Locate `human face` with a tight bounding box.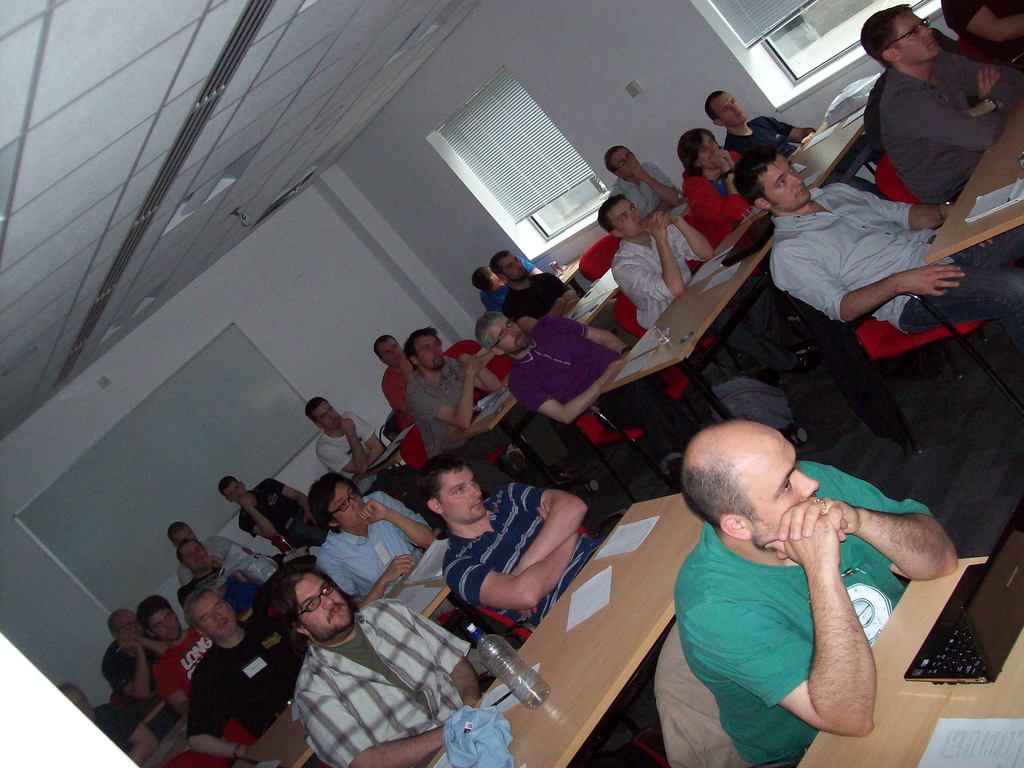
crop(701, 131, 717, 167).
